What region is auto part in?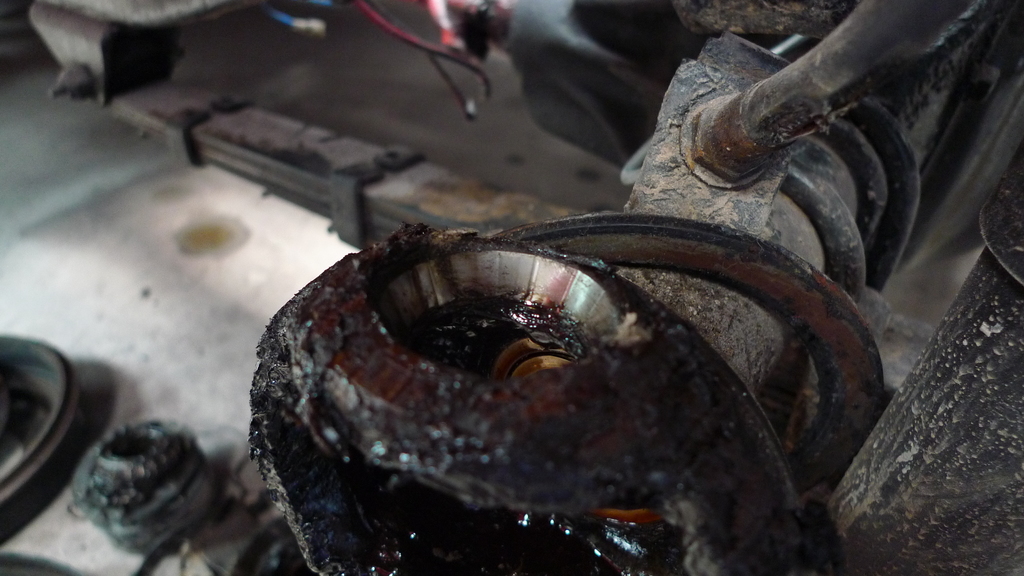
(x1=245, y1=0, x2=1023, y2=575).
